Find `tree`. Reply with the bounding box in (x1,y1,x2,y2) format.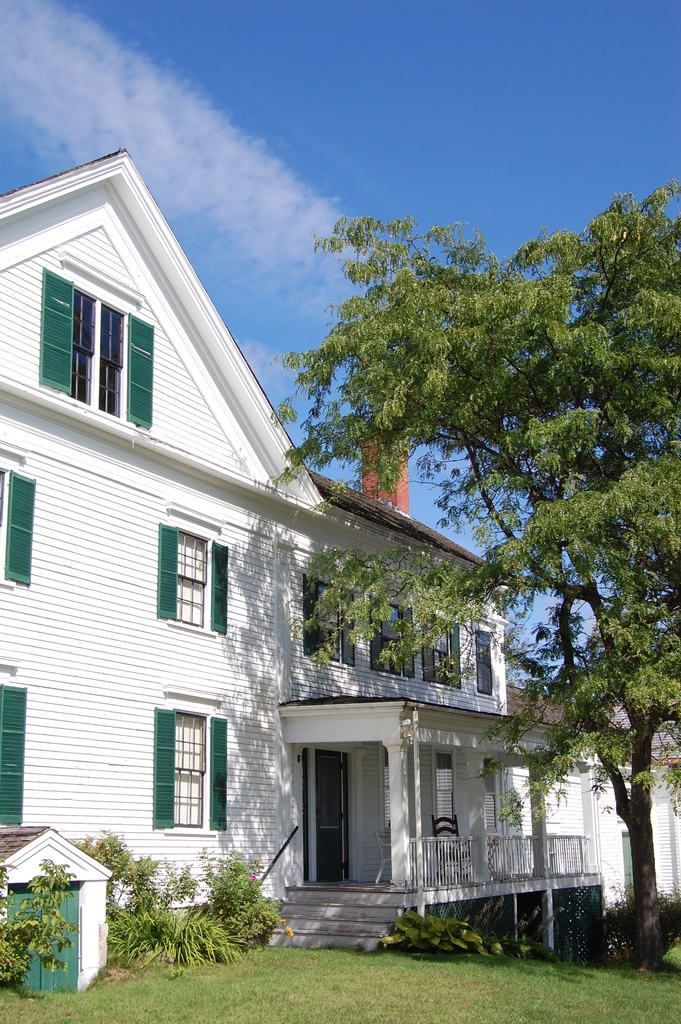
(267,204,680,966).
